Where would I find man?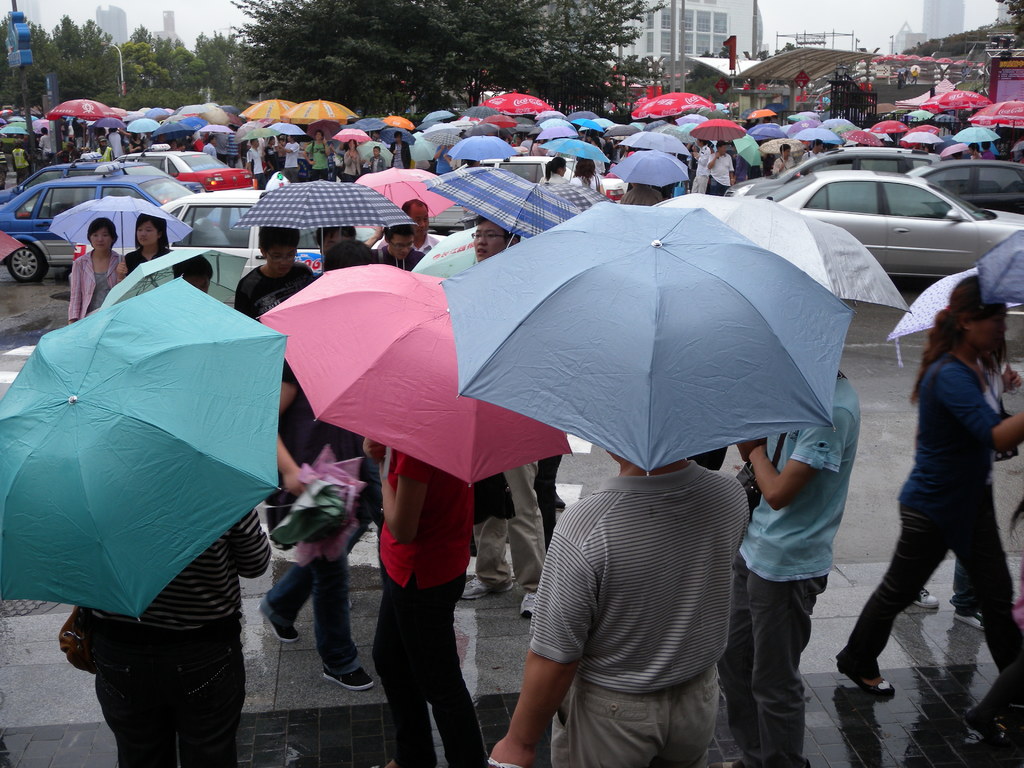
At <region>203, 135, 216, 157</region>.
